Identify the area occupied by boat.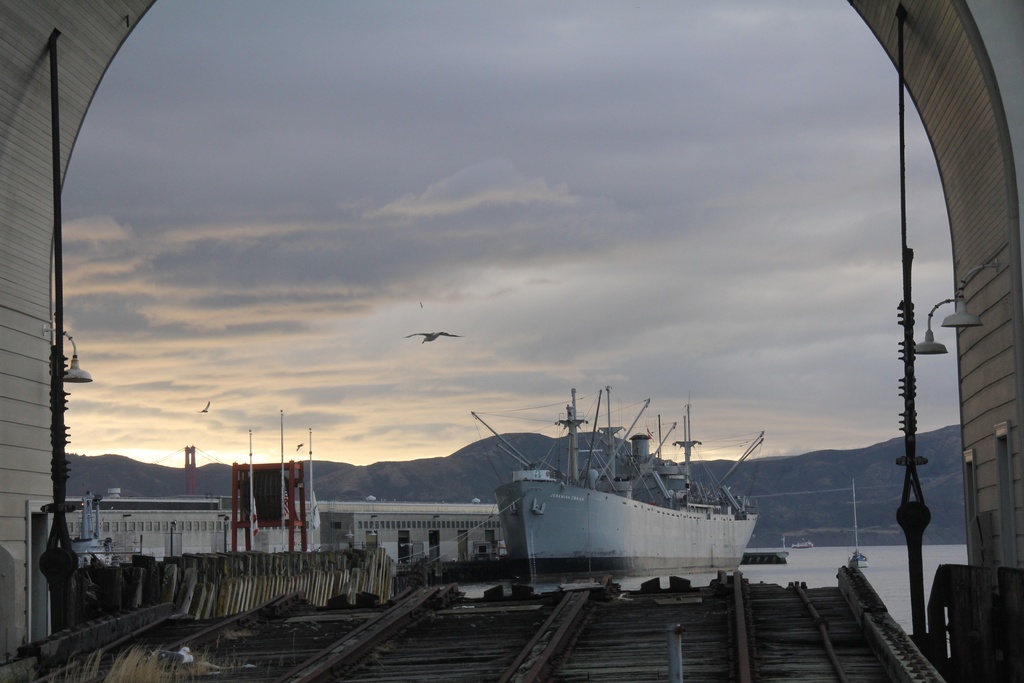
Area: x1=783 y1=538 x2=817 y2=556.
